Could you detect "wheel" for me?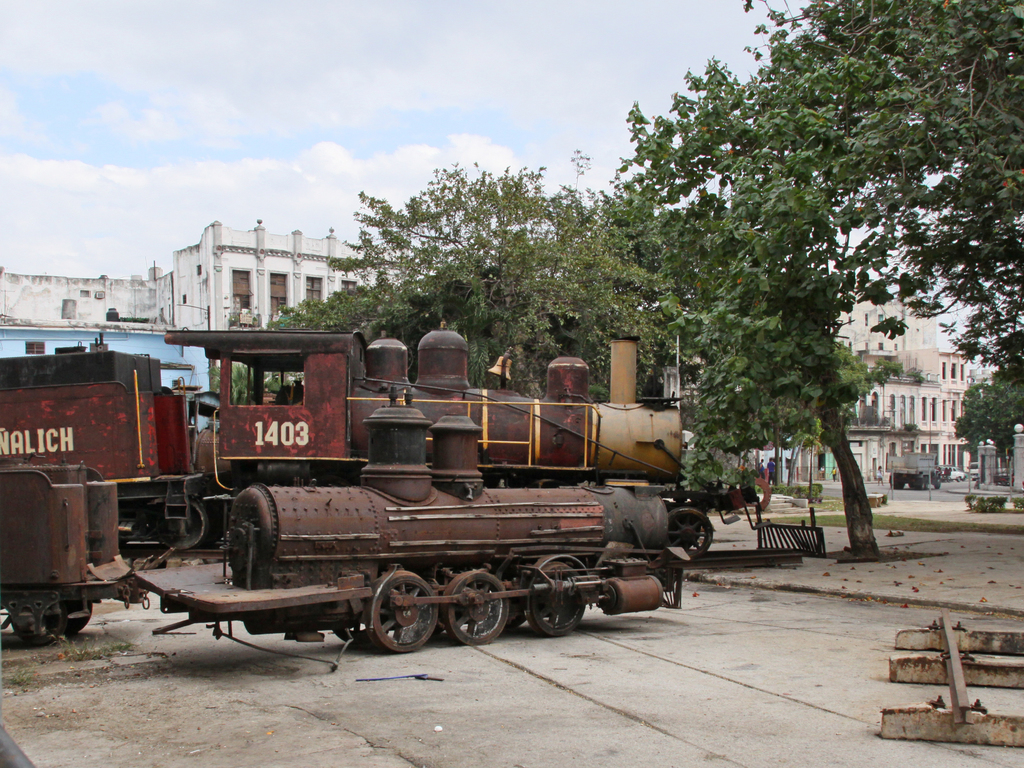
Detection result: [889,473,902,491].
